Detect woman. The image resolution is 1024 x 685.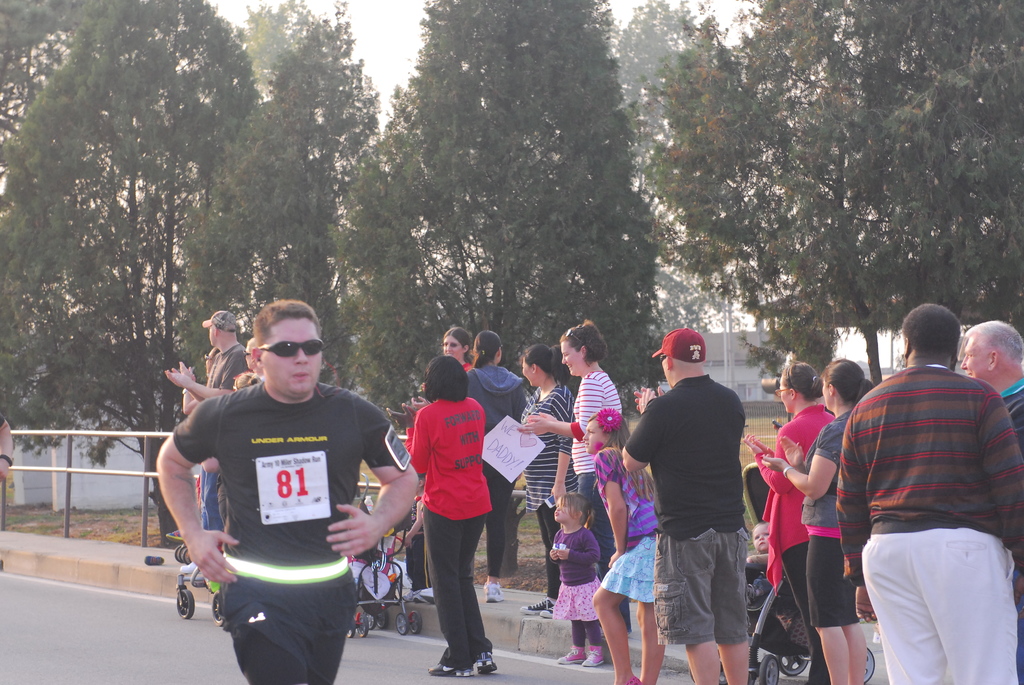
<bbox>463, 326, 529, 592</bbox>.
